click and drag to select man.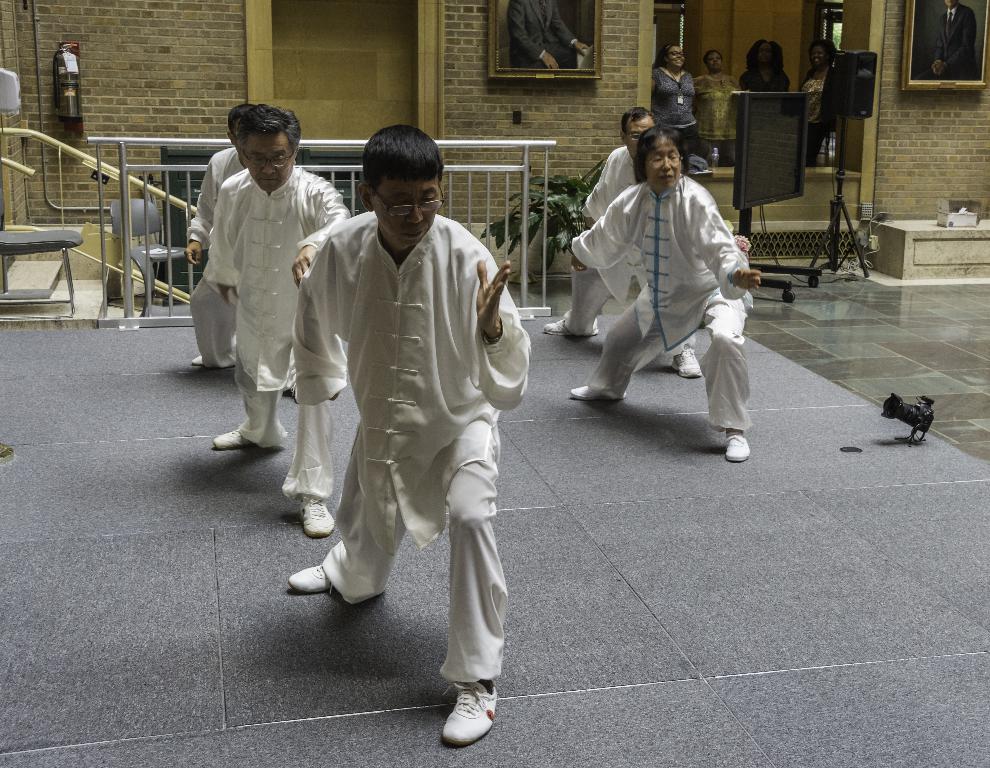
Selection: <box>296,127,525,726</box>.
